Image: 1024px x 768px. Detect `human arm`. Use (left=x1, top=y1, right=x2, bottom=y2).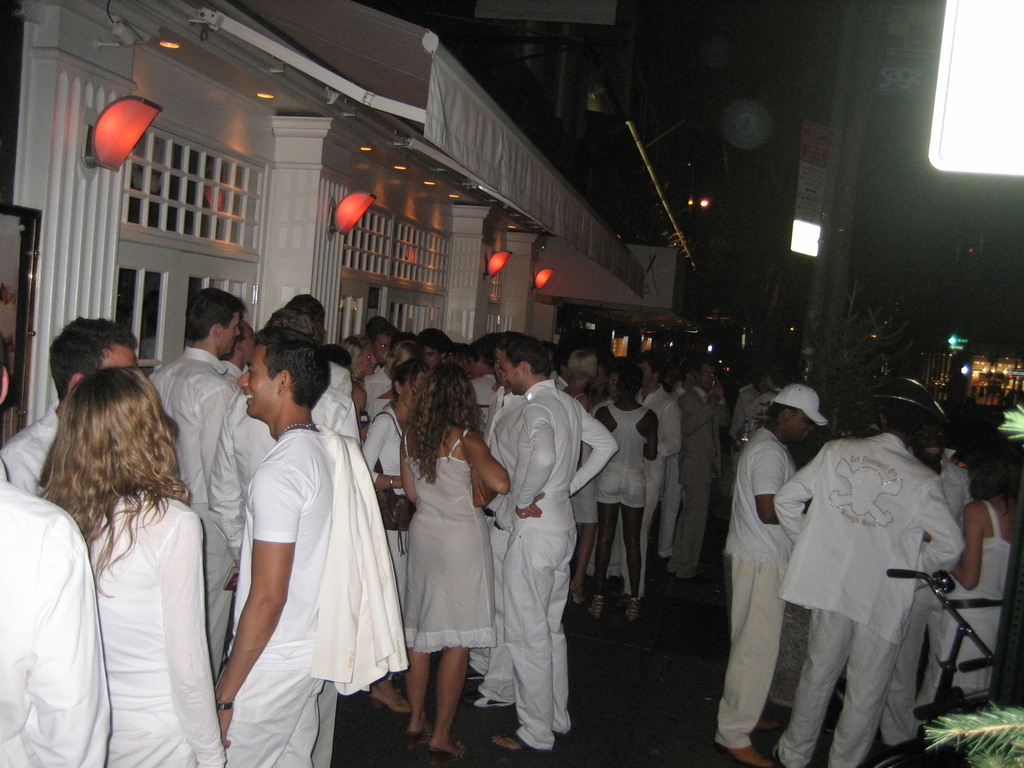
(left=924, top=472, right=962, bottom=580).
